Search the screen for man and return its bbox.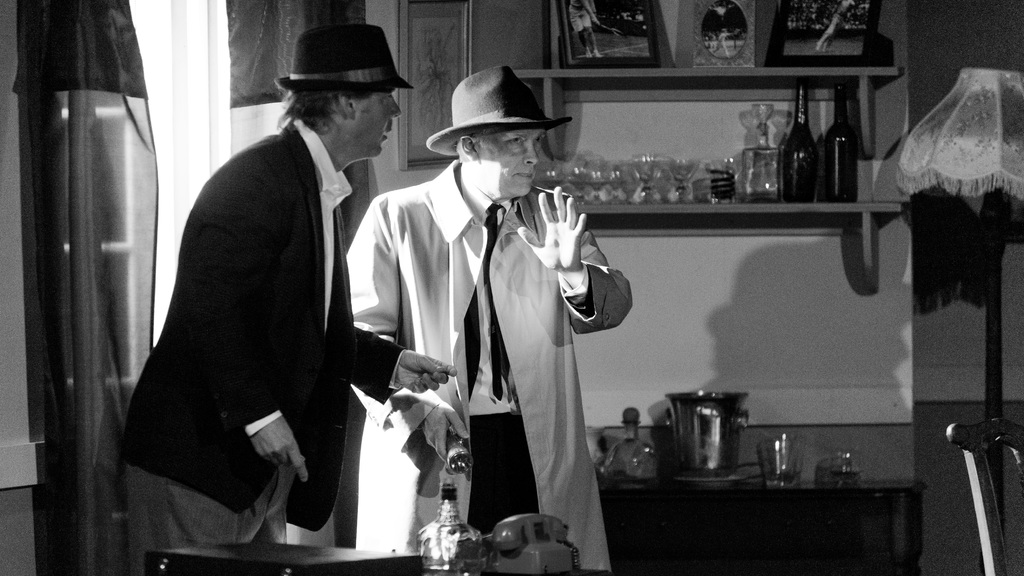
Found: [337,58,634,575].
